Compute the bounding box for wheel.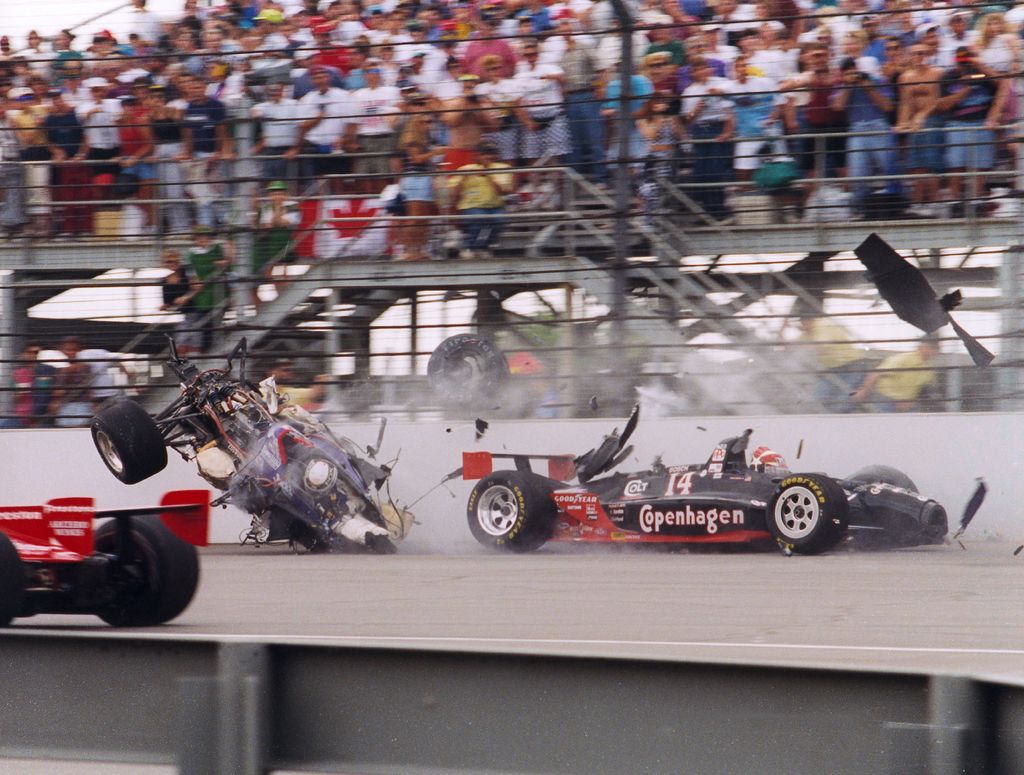
l=466, t=466, r=551, b=549.
